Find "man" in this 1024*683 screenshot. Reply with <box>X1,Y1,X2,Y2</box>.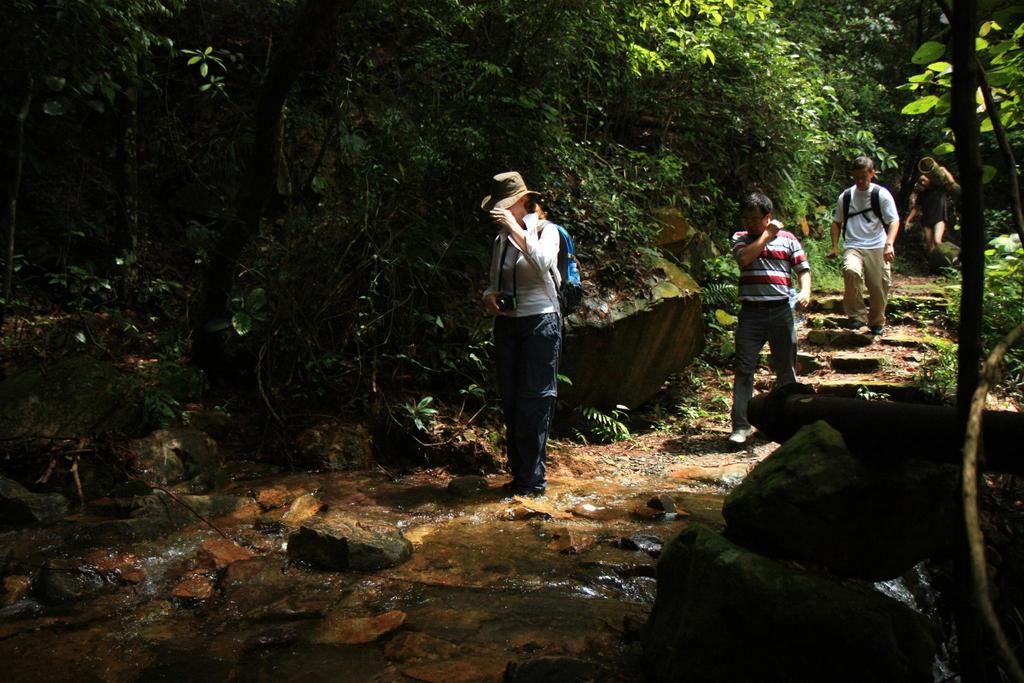
<box>728,192,810,445</box>.
